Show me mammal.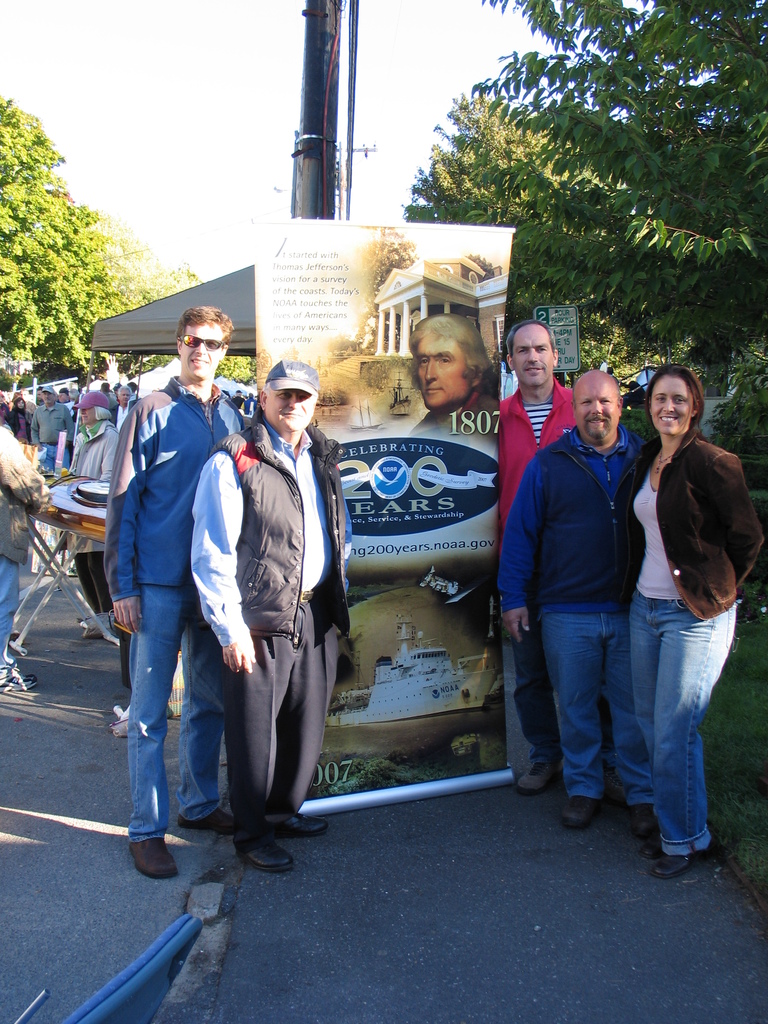
mammal is here: box=[489, 365, 662, 829].
